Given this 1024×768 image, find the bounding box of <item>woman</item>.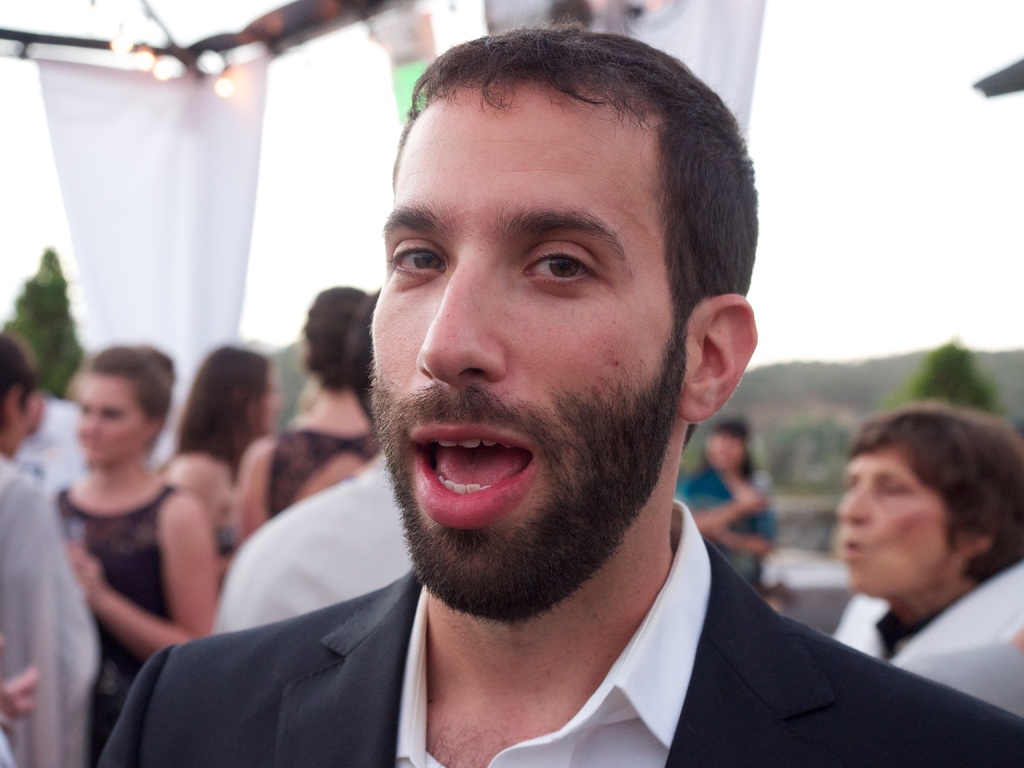
bbox=[24, 321, 253, 712].
